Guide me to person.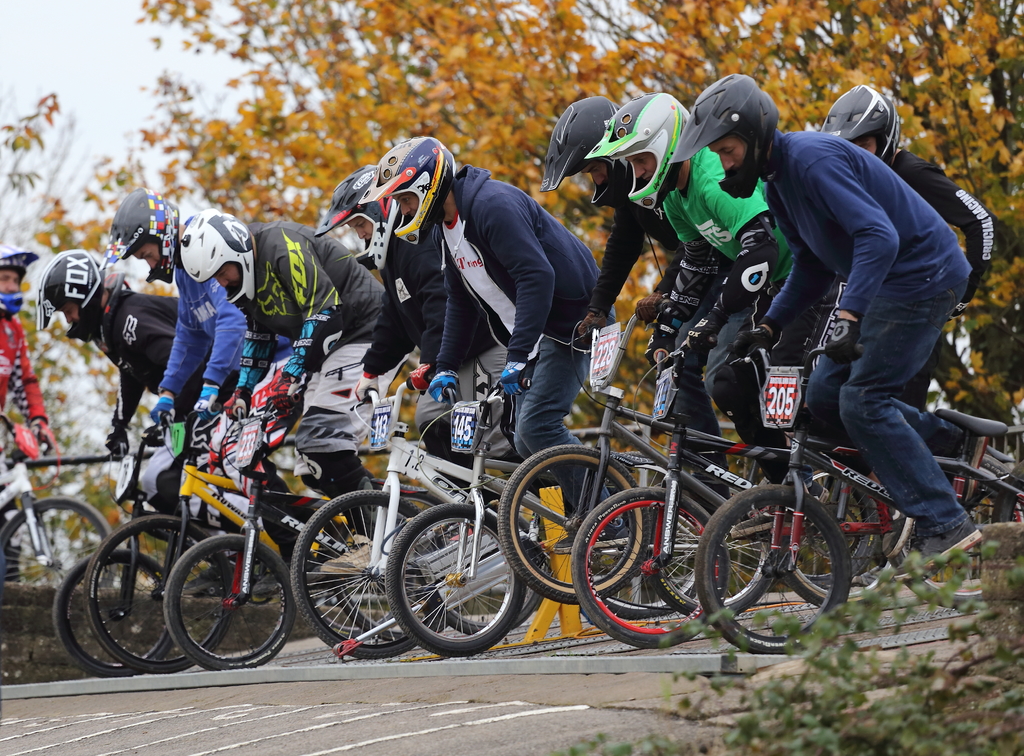
Guidance: (539, 95, 682, 351).
